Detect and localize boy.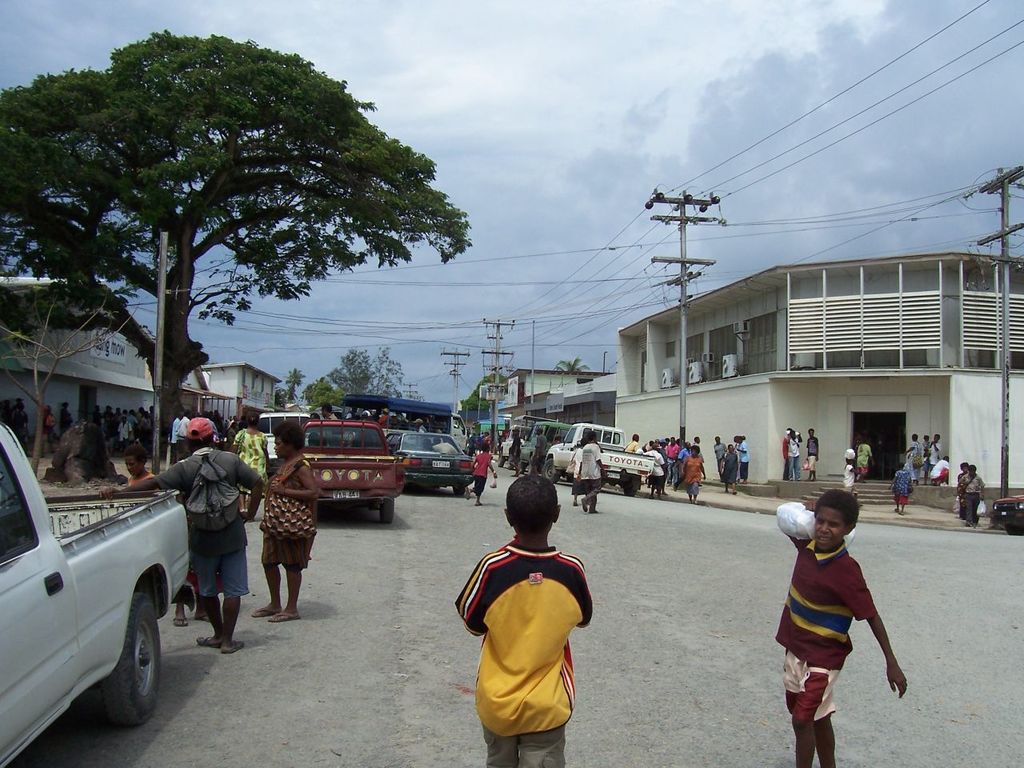
Localized at pyautogui.locateOnScreen(805, 426, 818, 478).
